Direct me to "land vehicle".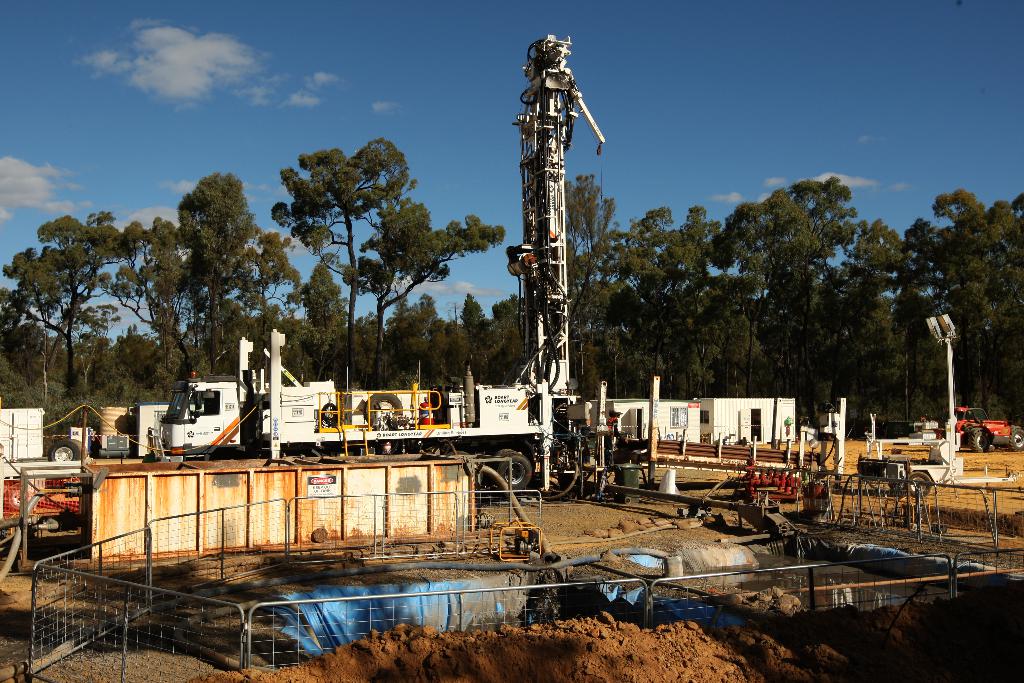
Direction: 47 421 127 458.
